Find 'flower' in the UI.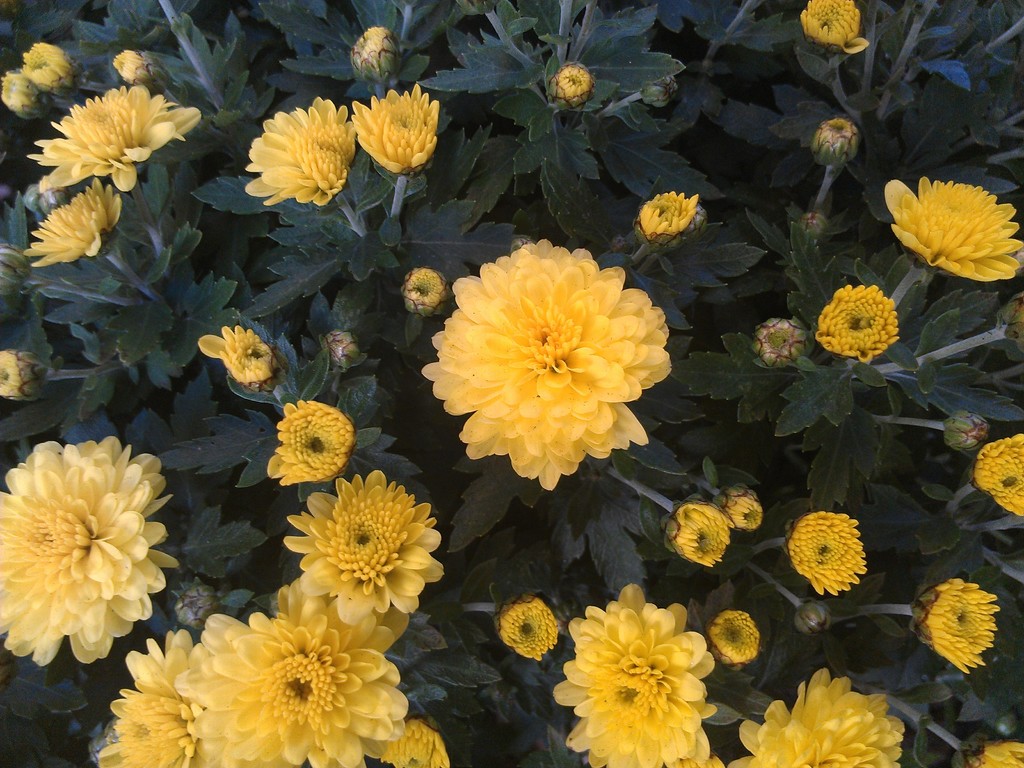
UI element at bbox=(964, 433, 1023, 516).
